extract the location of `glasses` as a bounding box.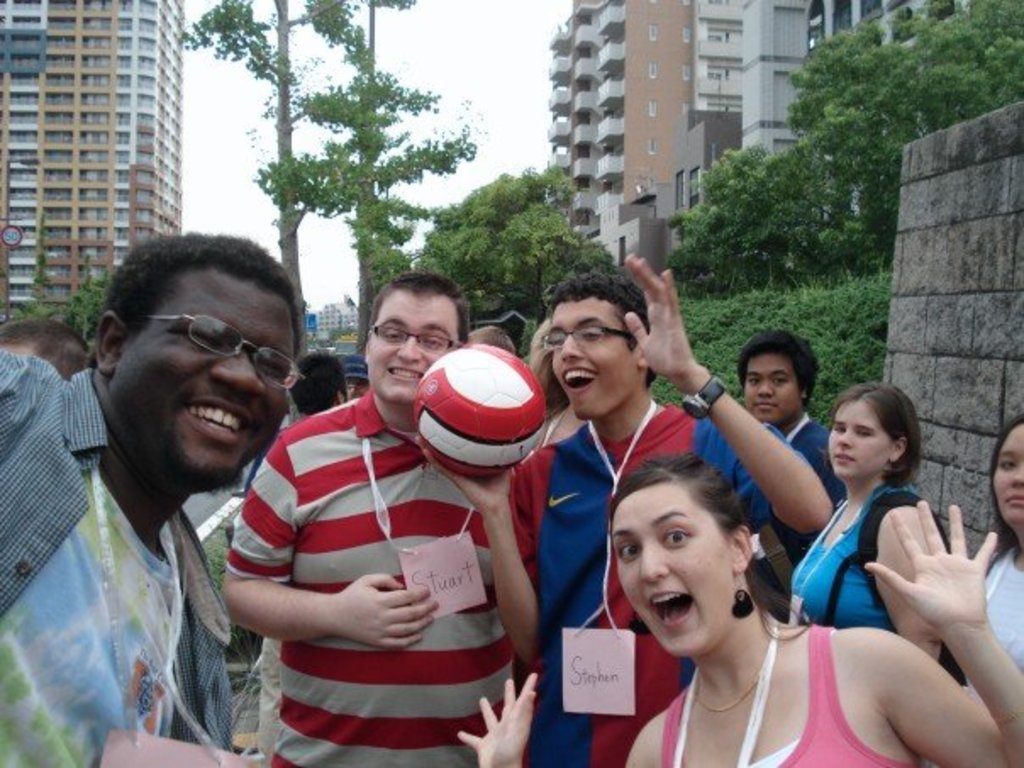
537 327 629 351.
